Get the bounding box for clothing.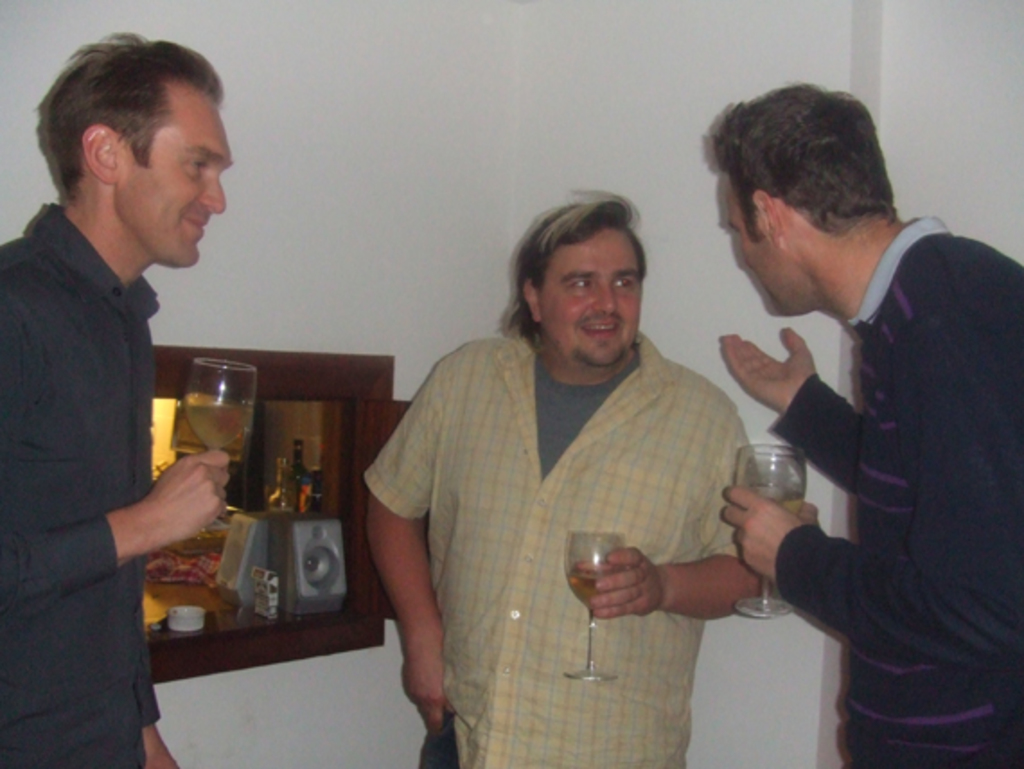
0:203:162:767.
